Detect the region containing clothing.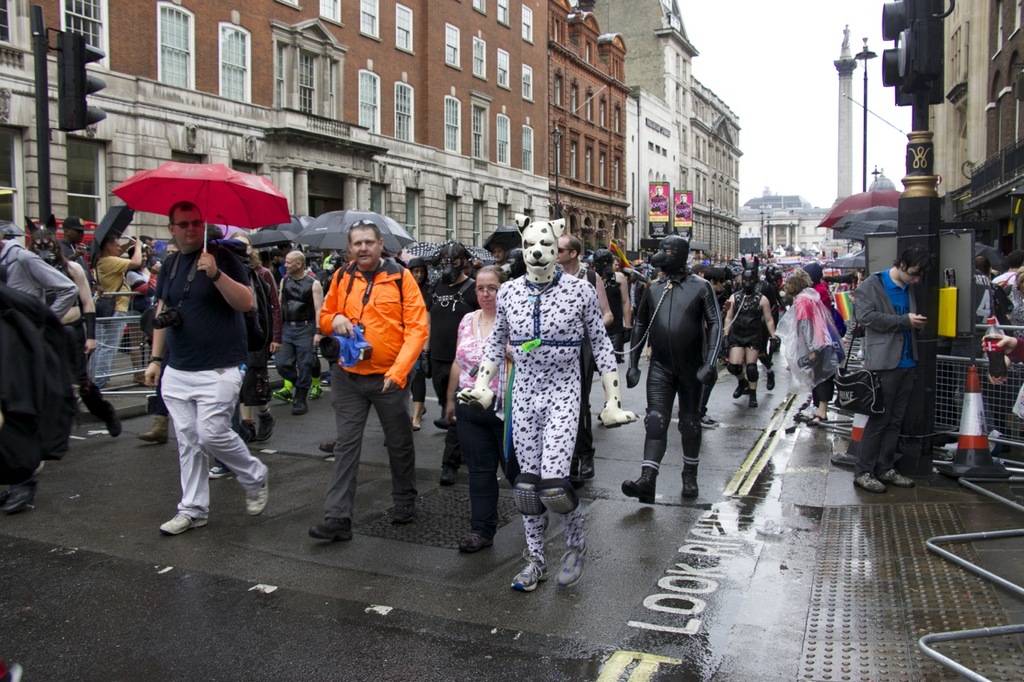
BBox(850, 269, 916, 479).
